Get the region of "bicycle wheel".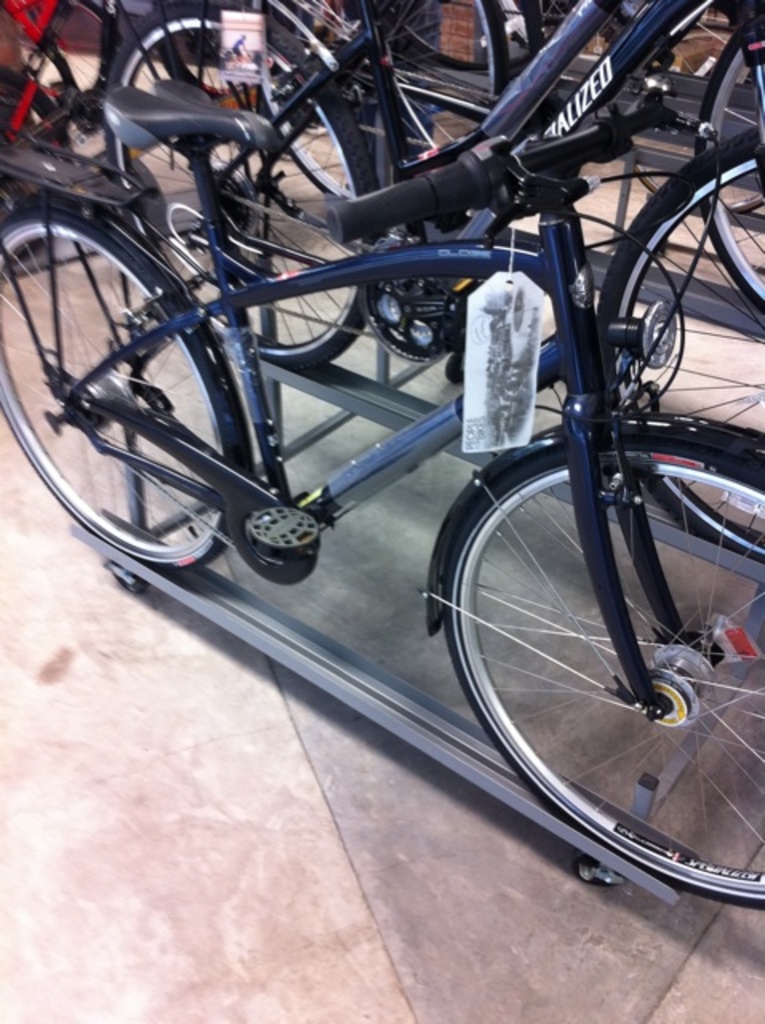
0, 0, 107, 91.
